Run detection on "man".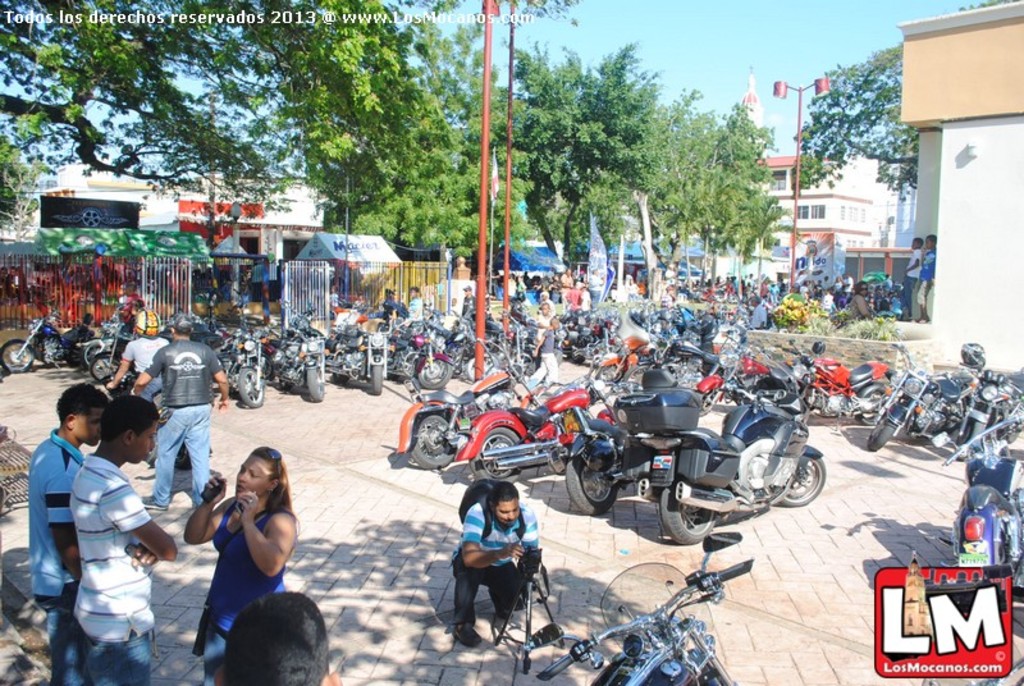
Result: box(449, 483, 538, 648).
